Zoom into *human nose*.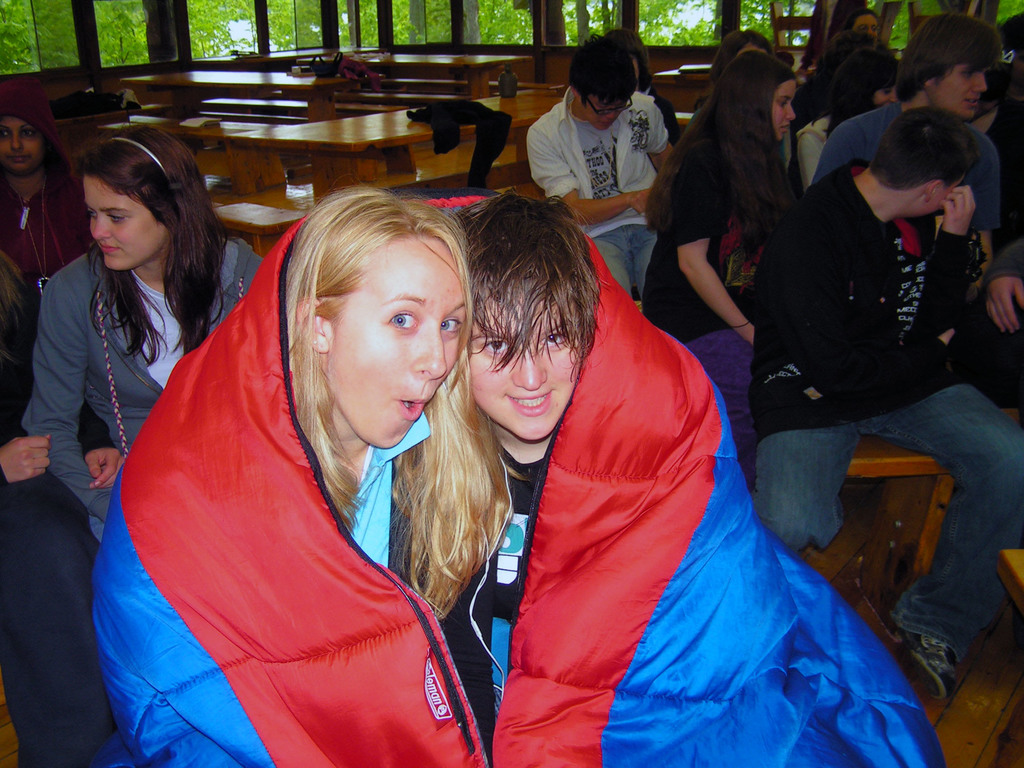
Zoom target: 785 106 797 121.
